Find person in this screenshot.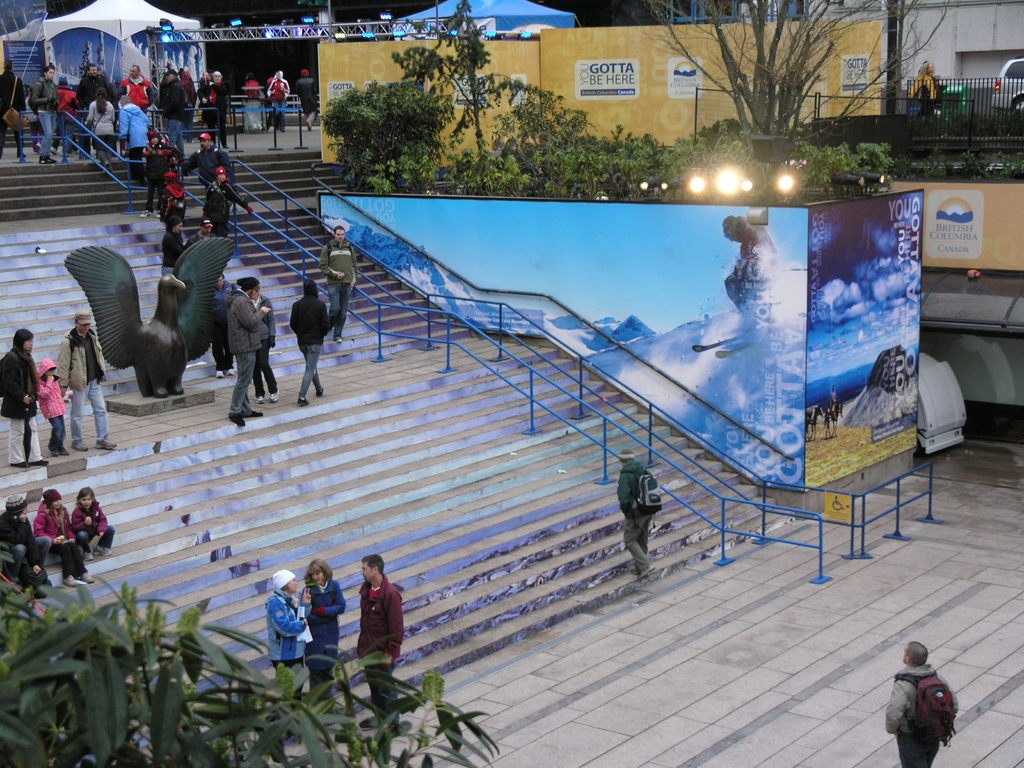
The bounding box for person is (290,281,325,400).
